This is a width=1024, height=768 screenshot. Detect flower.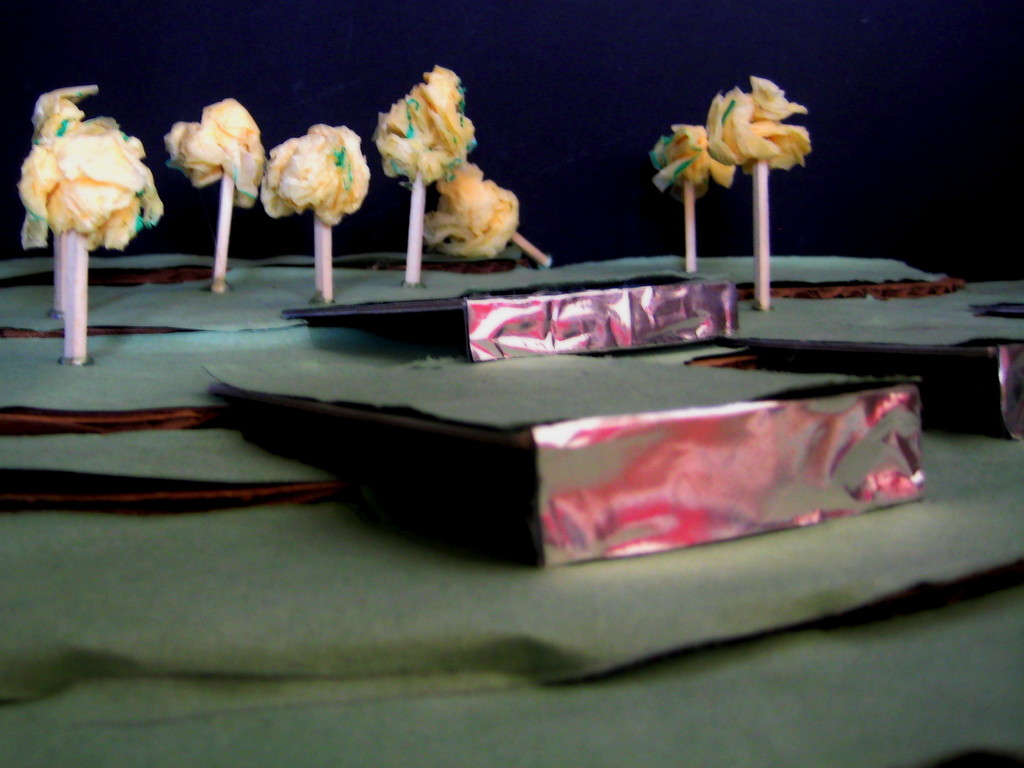
select_region(376, 67, 477, 182).
